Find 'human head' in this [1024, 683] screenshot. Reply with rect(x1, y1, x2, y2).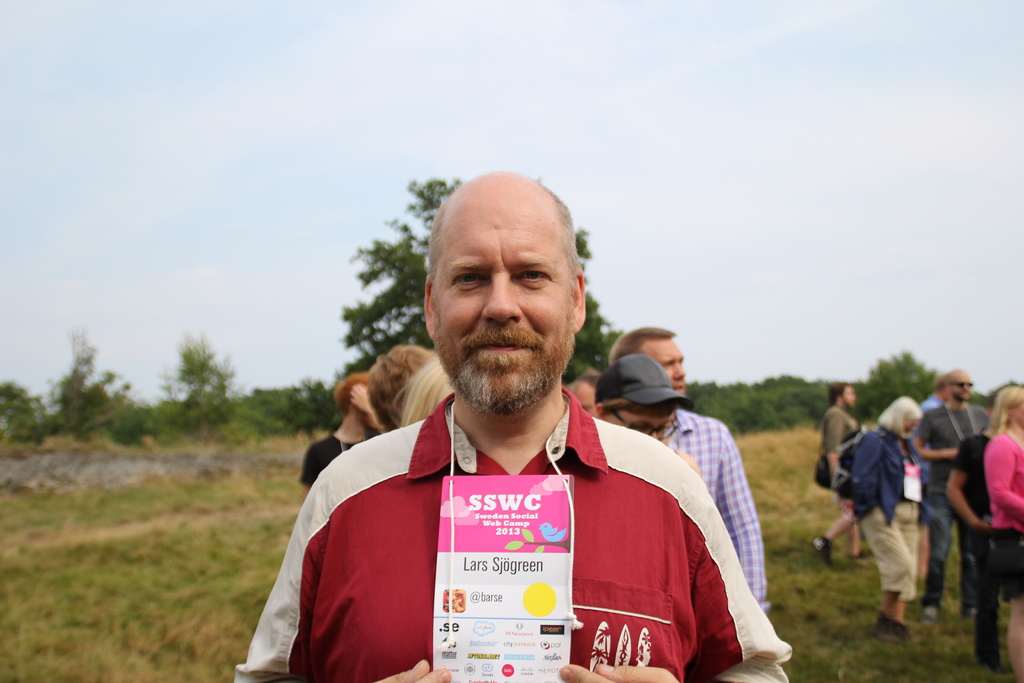
rect(375, 338, 436, 431).
